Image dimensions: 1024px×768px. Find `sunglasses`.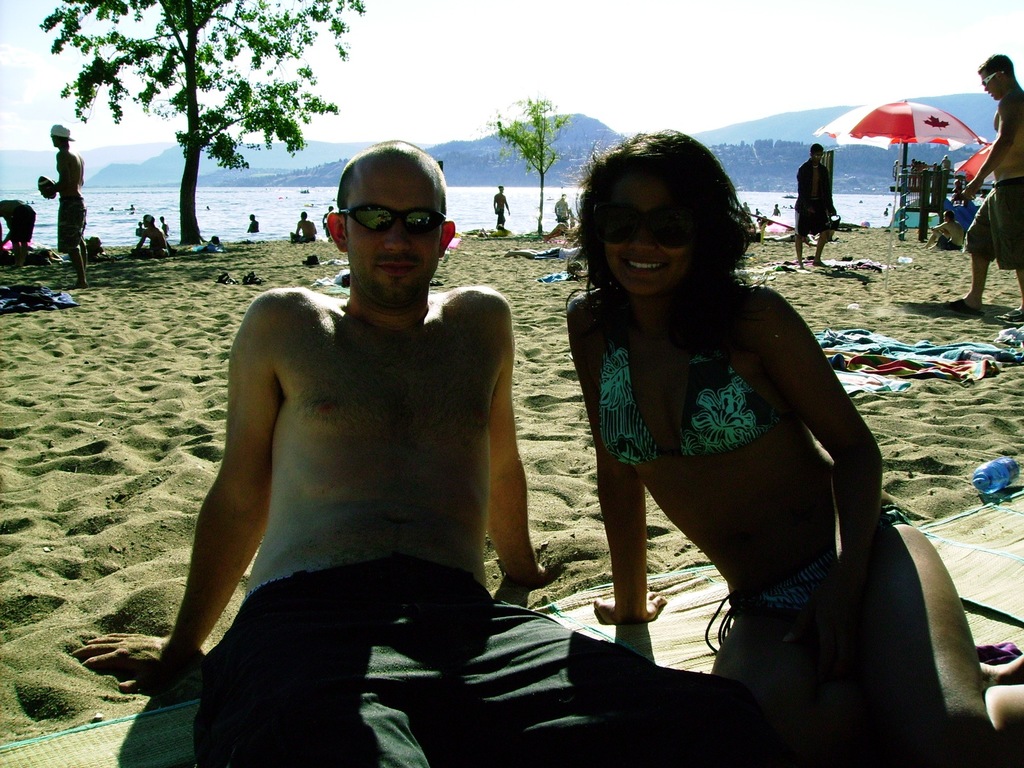
<region>336, 202, 447, 244</region>.
